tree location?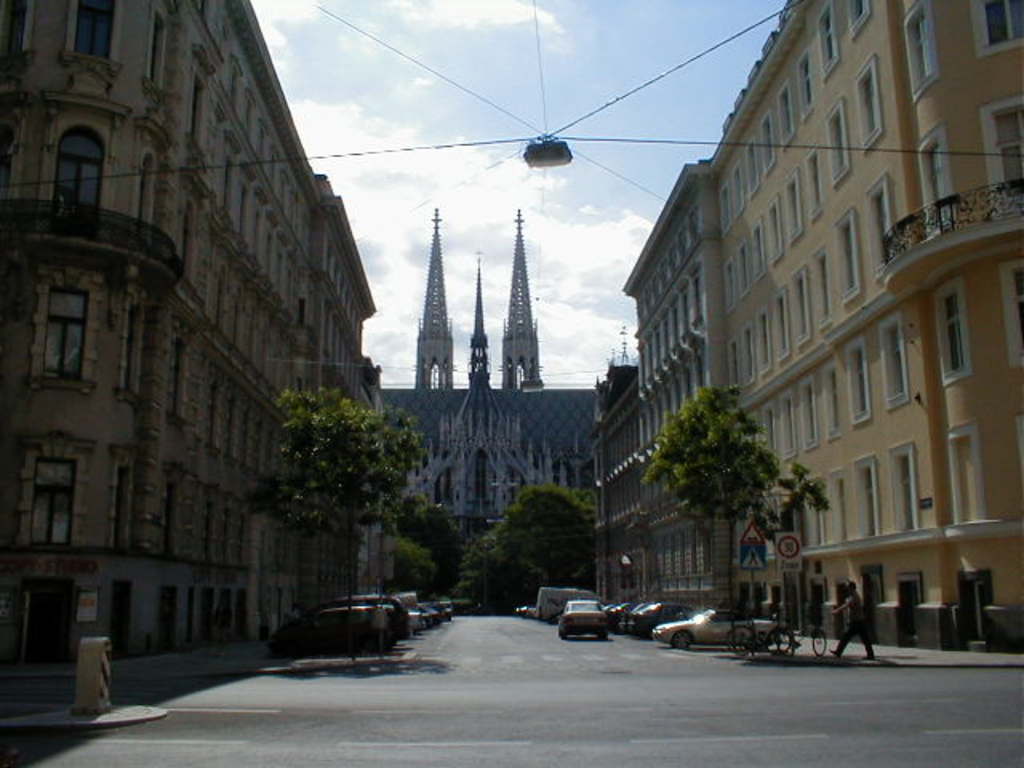
l=243, t=381, r=400, b=632
